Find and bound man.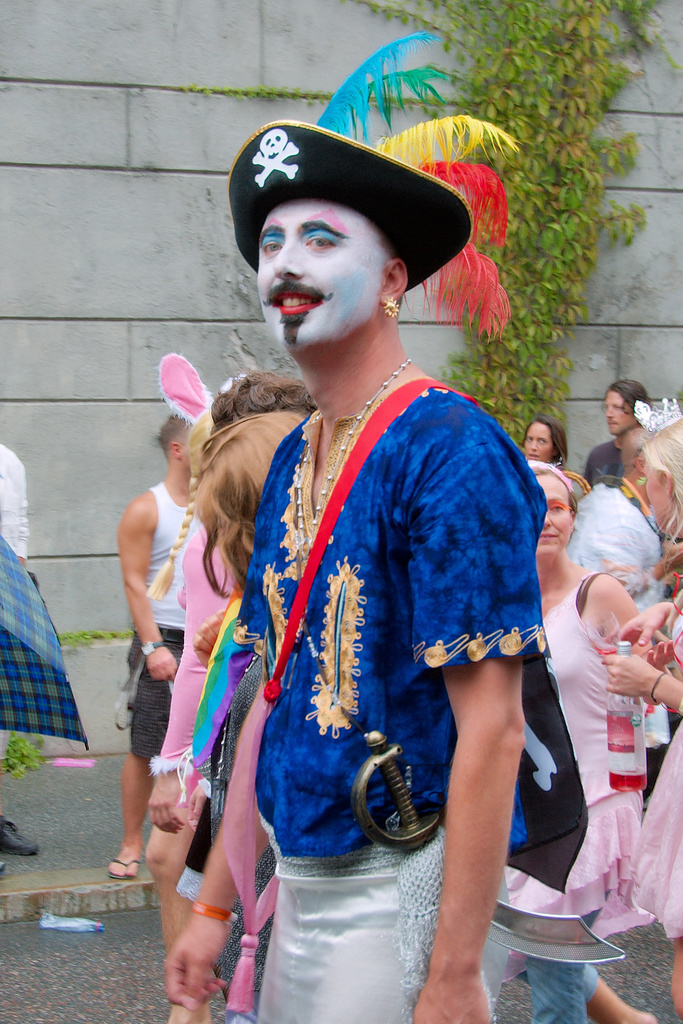
Bound: BBox(586, 378, 658, 484).
